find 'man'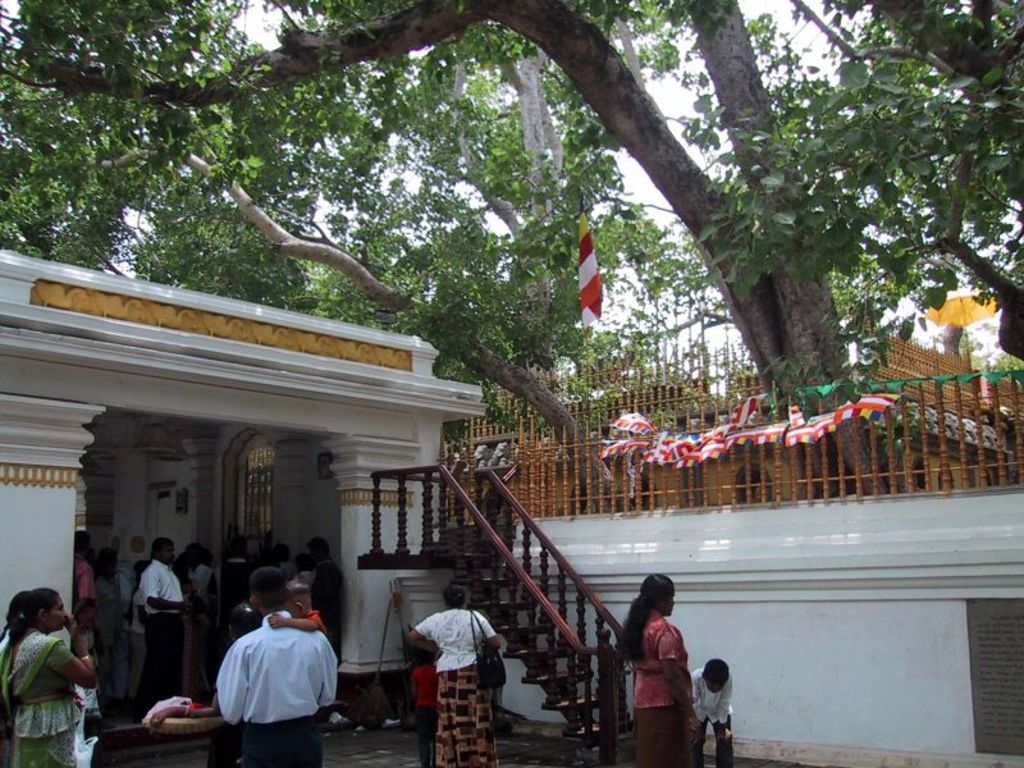
box=[140, 535, 182, 704]
